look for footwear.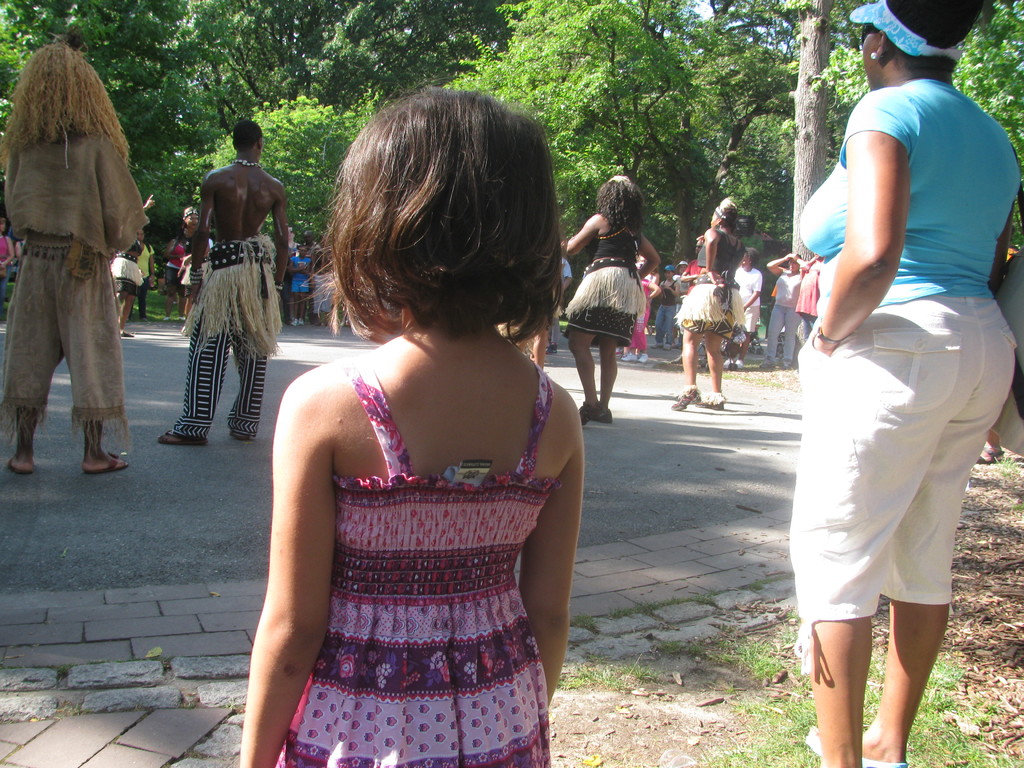
Found: (x1=620, y1=347, x2=635, y2=363).
